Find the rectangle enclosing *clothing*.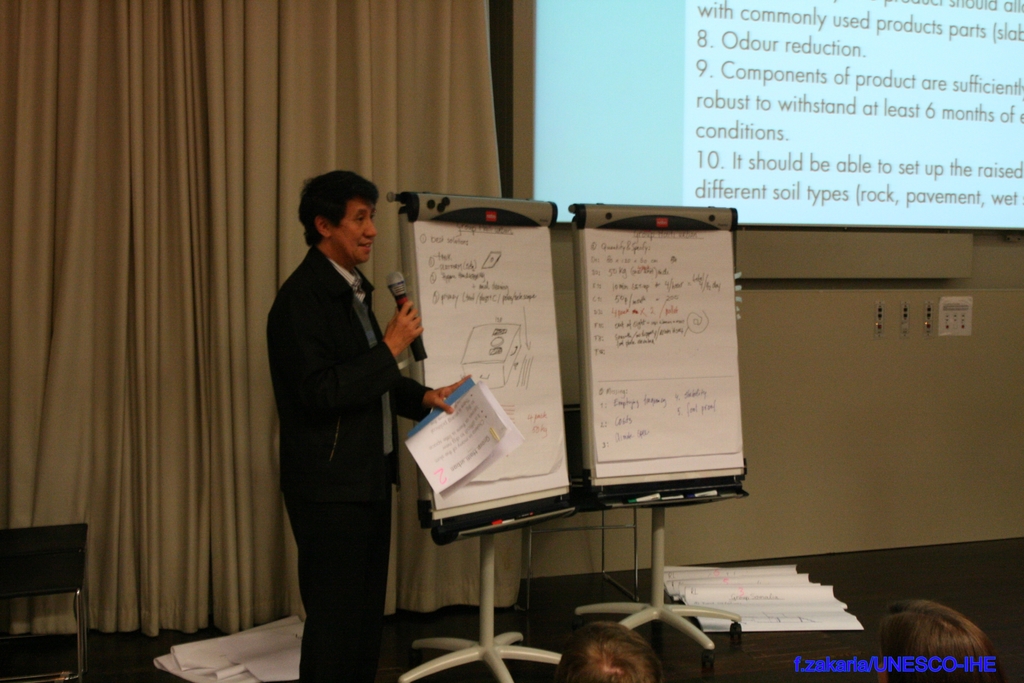
[250,180,445,677].
